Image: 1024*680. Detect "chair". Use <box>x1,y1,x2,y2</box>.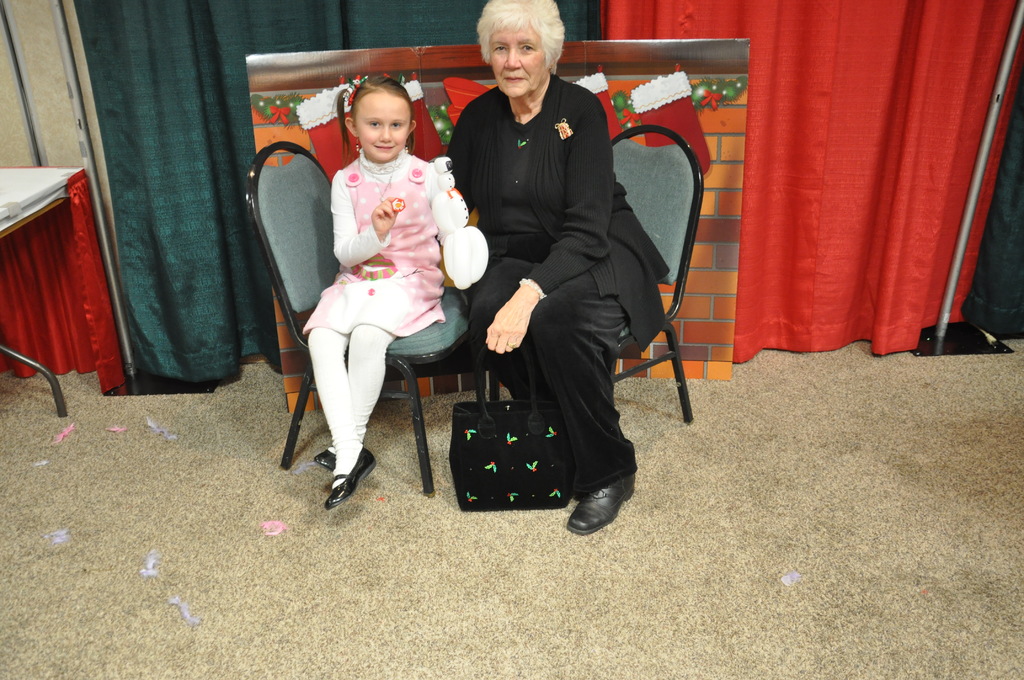
<box>595,119,705,421</box>.
